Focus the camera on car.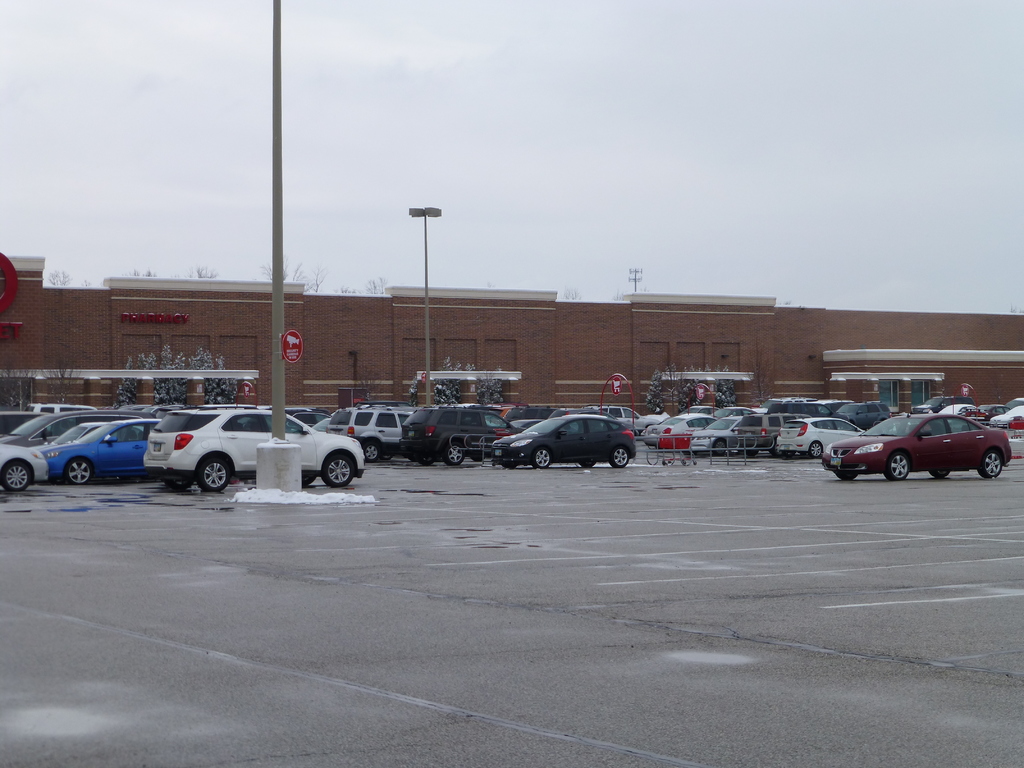
Focus region: bbox=(941, 401, 985, 418).
